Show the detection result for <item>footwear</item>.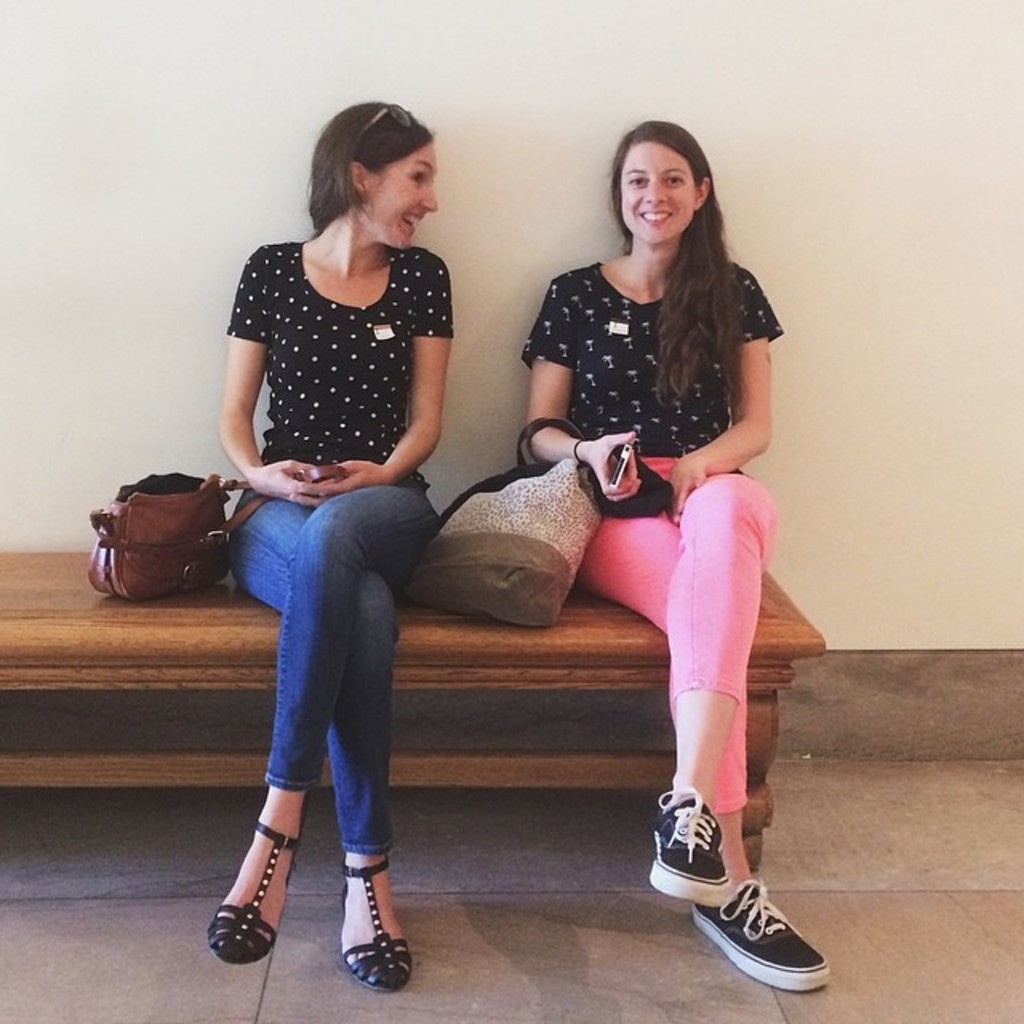
bbox=(210, 819, 312, 966).
